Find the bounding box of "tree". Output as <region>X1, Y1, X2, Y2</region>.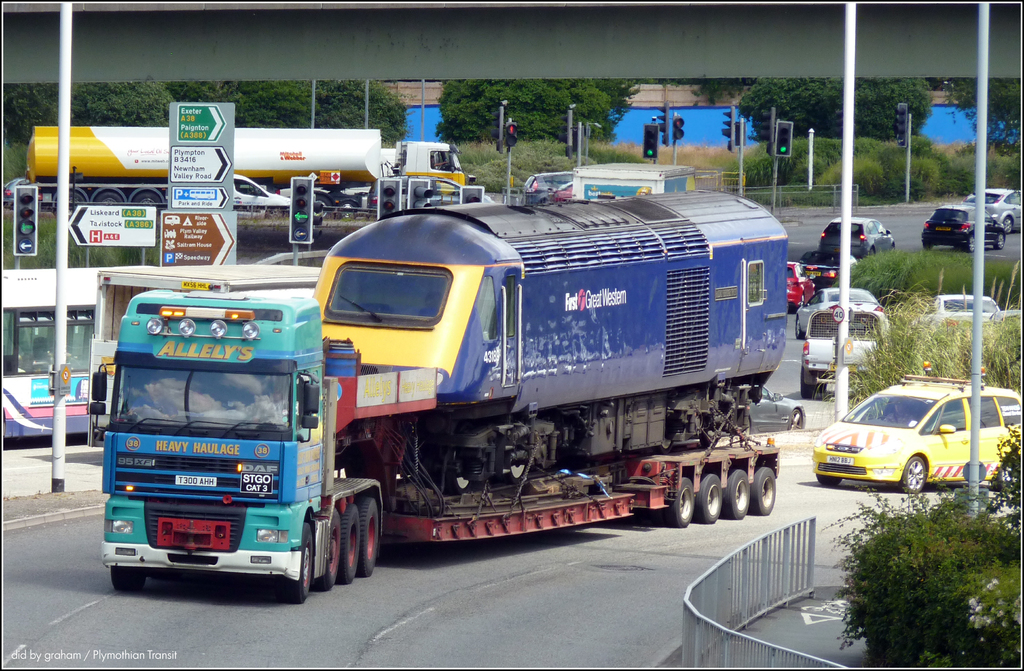
<region>739, 72, 931, 143</region>.
